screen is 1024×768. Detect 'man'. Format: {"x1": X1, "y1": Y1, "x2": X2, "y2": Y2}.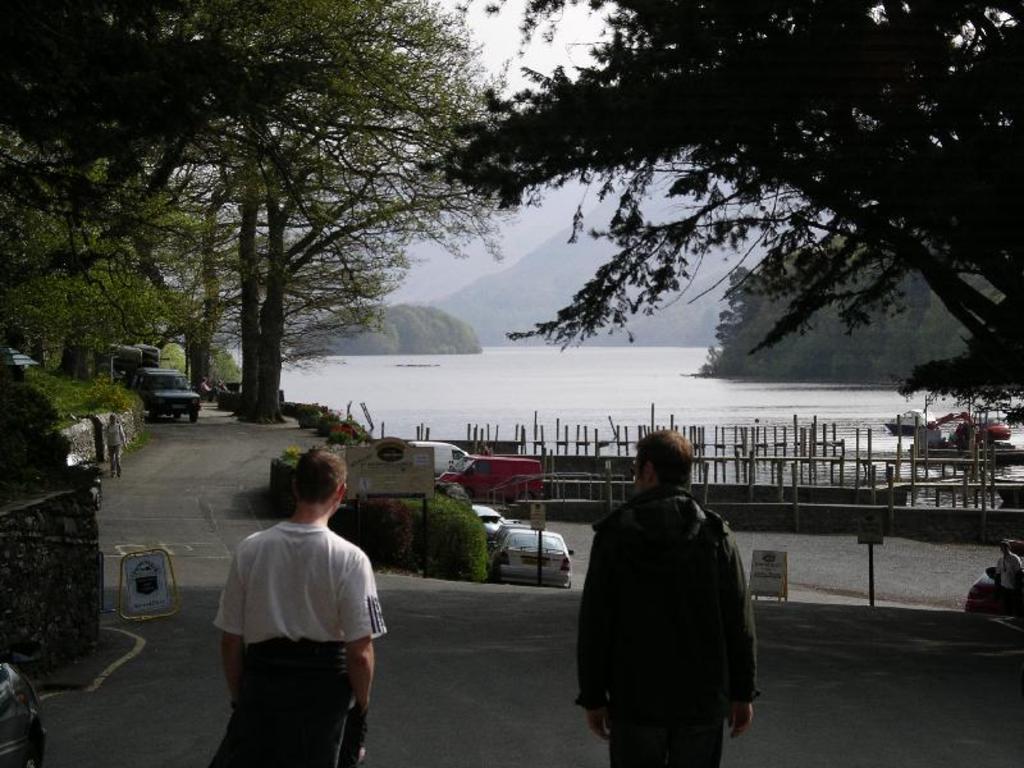
{"x1": 992, "y1": 538, "x2": 1023, "y2": 623}.
